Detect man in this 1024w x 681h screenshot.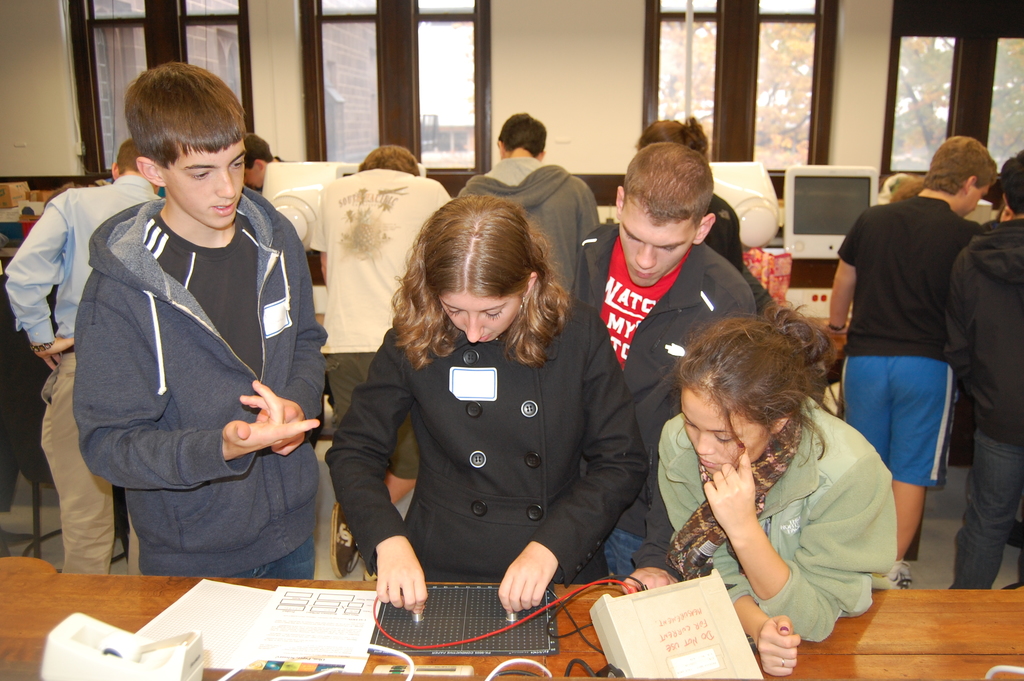
Detection: locate(826, 123, 1002, 577).
